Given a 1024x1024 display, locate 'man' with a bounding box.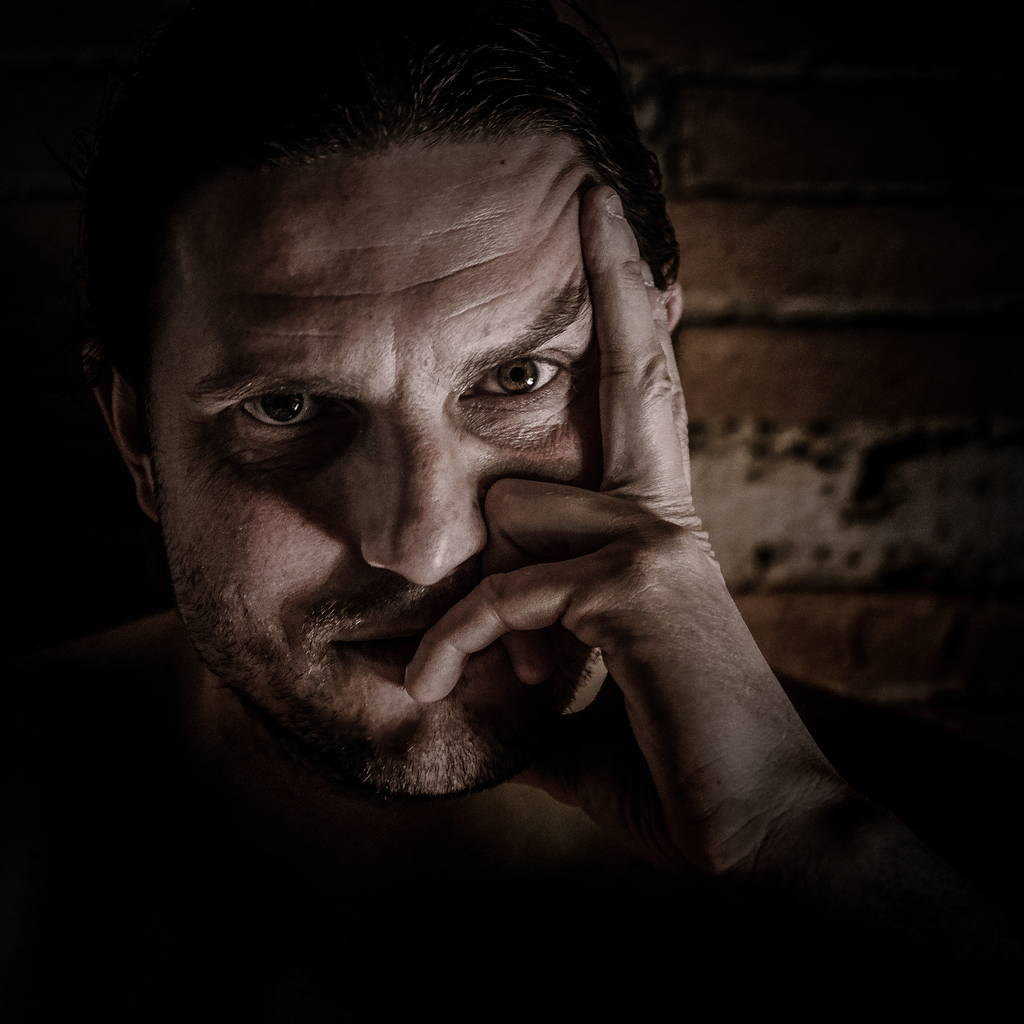
Located: <bbox>0, 1, 1023, 1023</bbox>.
